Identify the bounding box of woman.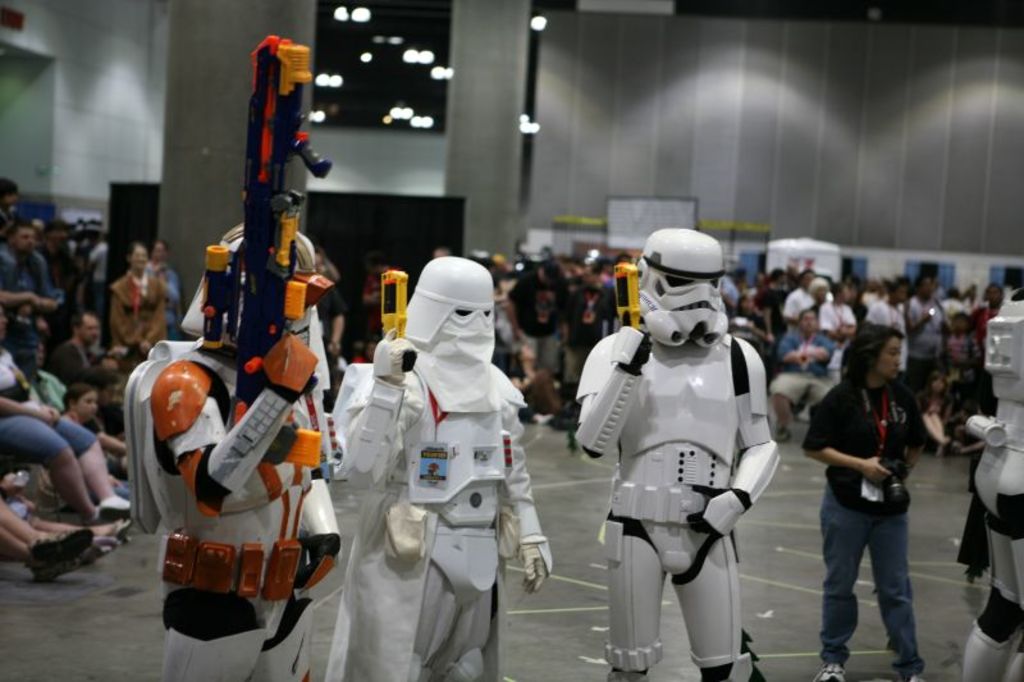
bbox(800, 320, 919, 681).
